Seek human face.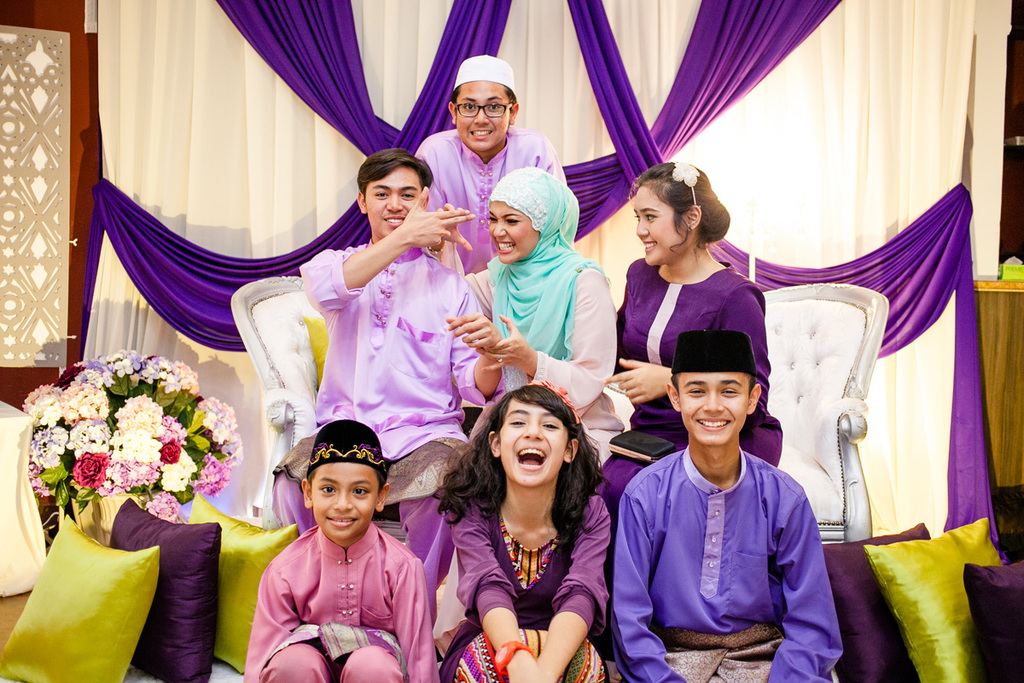
rect(499, 397, 569, 492).
